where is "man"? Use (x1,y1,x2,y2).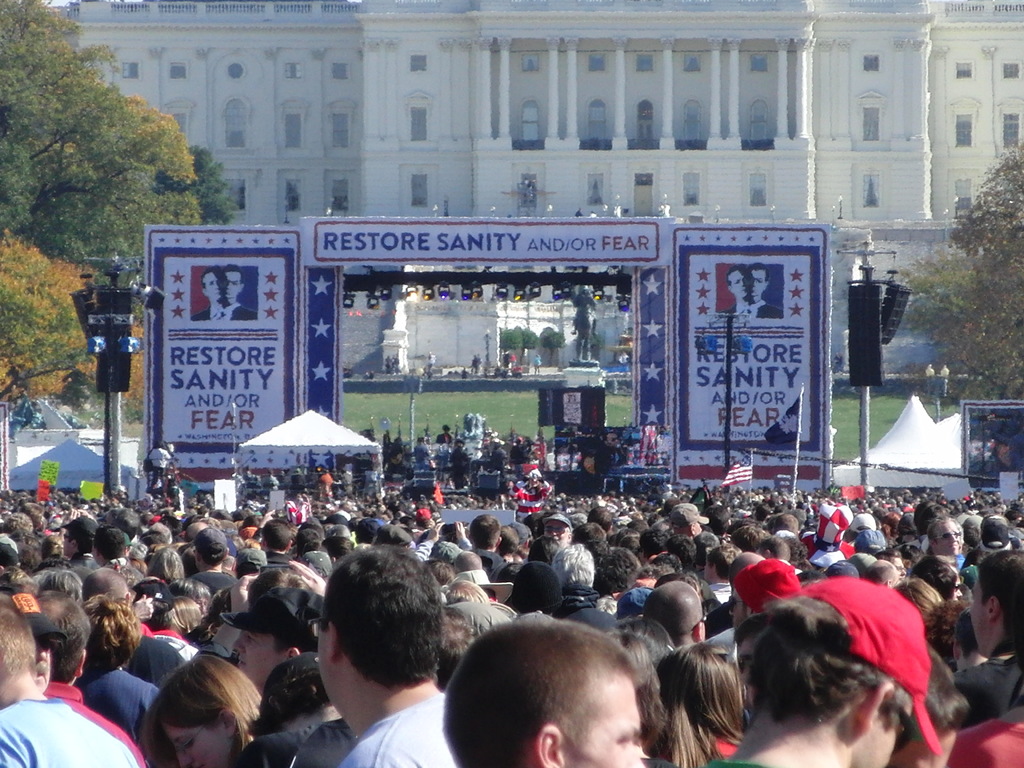
(968,552,1023,728).
